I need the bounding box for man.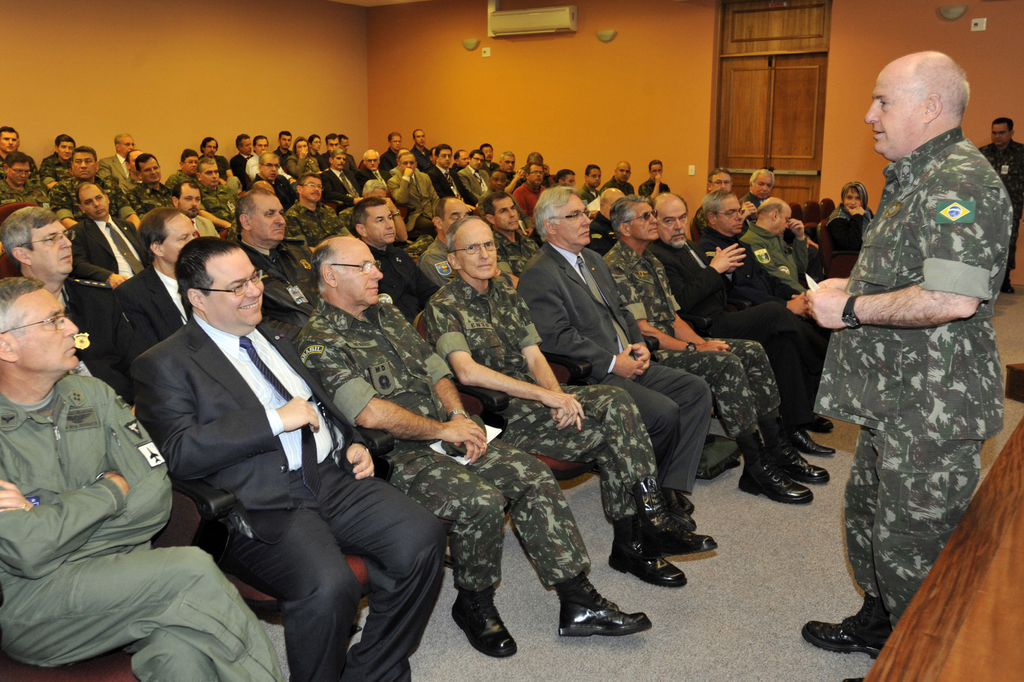
Here it is: <bbox>381, 147, 445, 240</bbox>.
